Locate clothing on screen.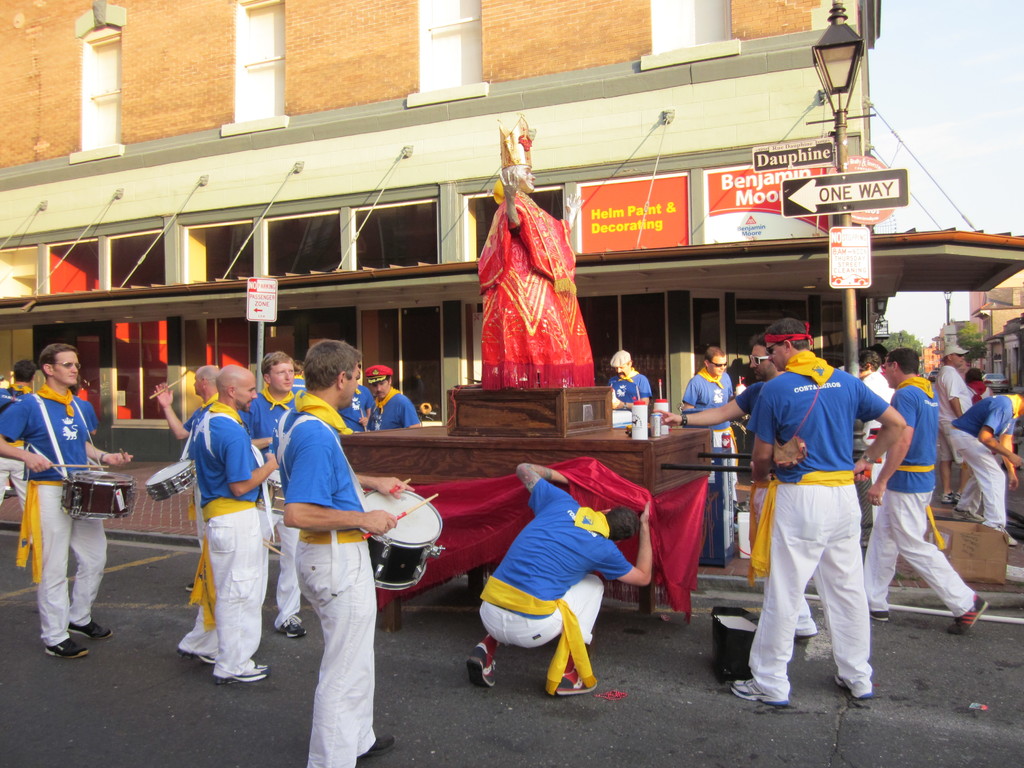
On screen at 858,373,977,627.
